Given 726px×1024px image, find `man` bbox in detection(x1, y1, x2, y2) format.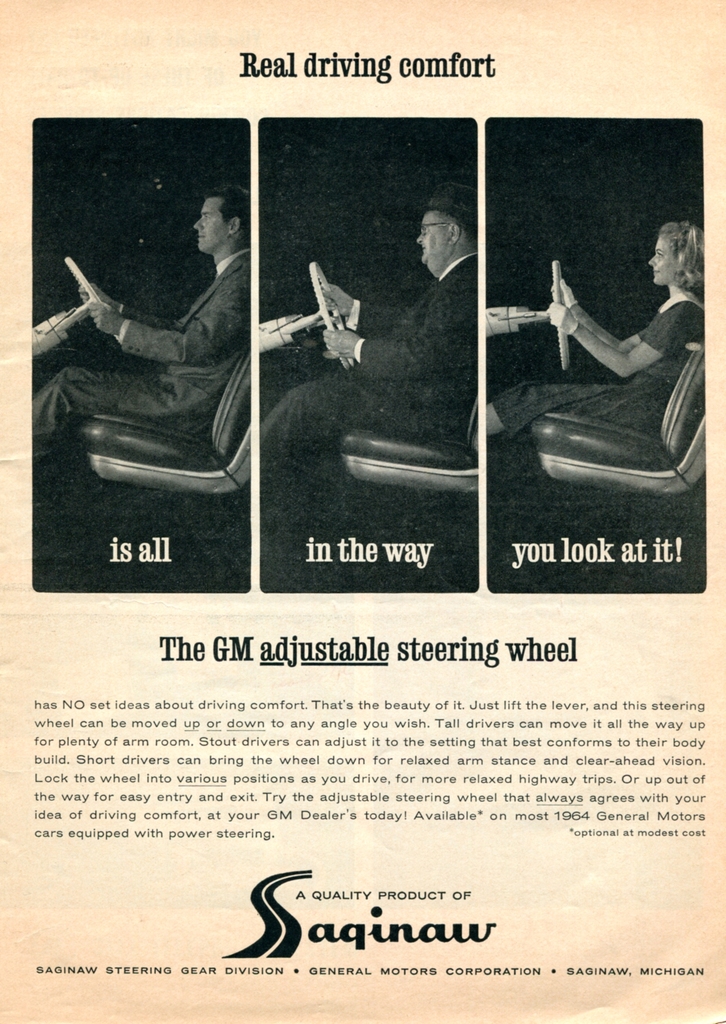
detection(259, 193, 476, 488).
